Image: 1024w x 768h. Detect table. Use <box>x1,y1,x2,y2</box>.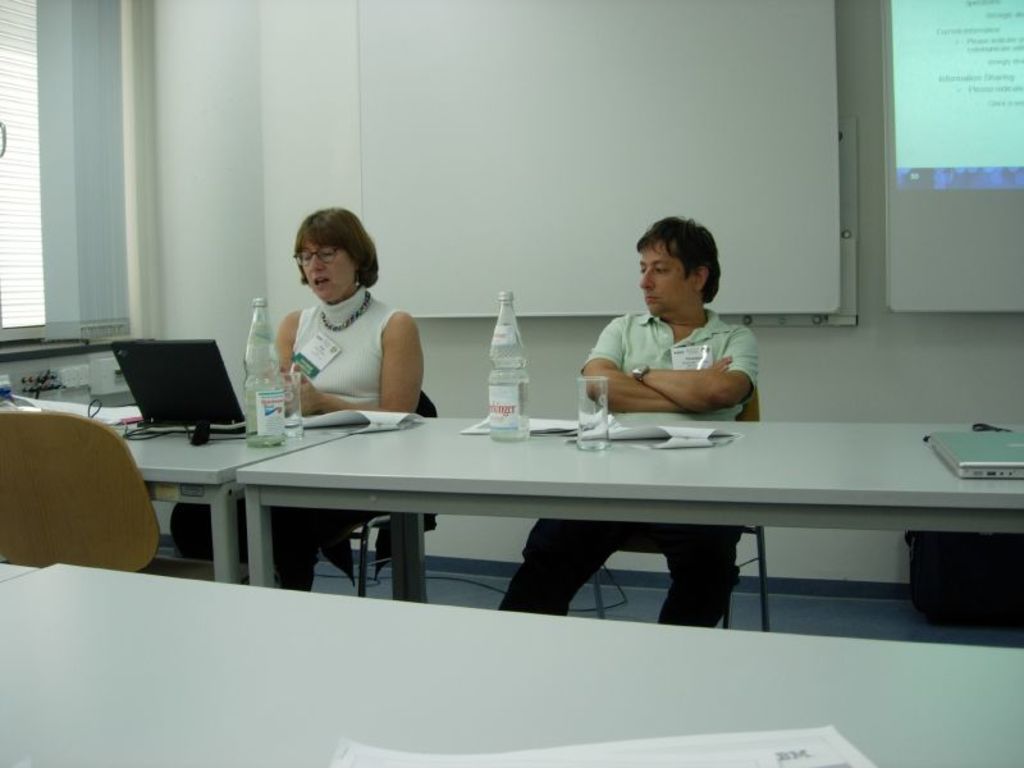
<box>0,407,358,584</box>.
